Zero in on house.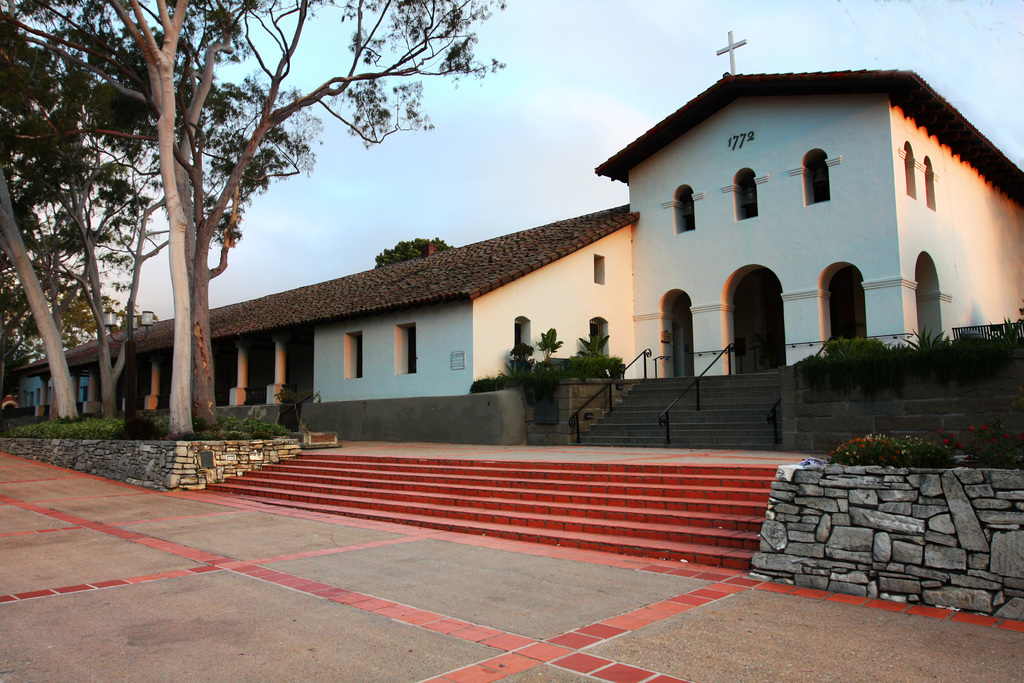
Zeroed in: 623:43:1023:420.
